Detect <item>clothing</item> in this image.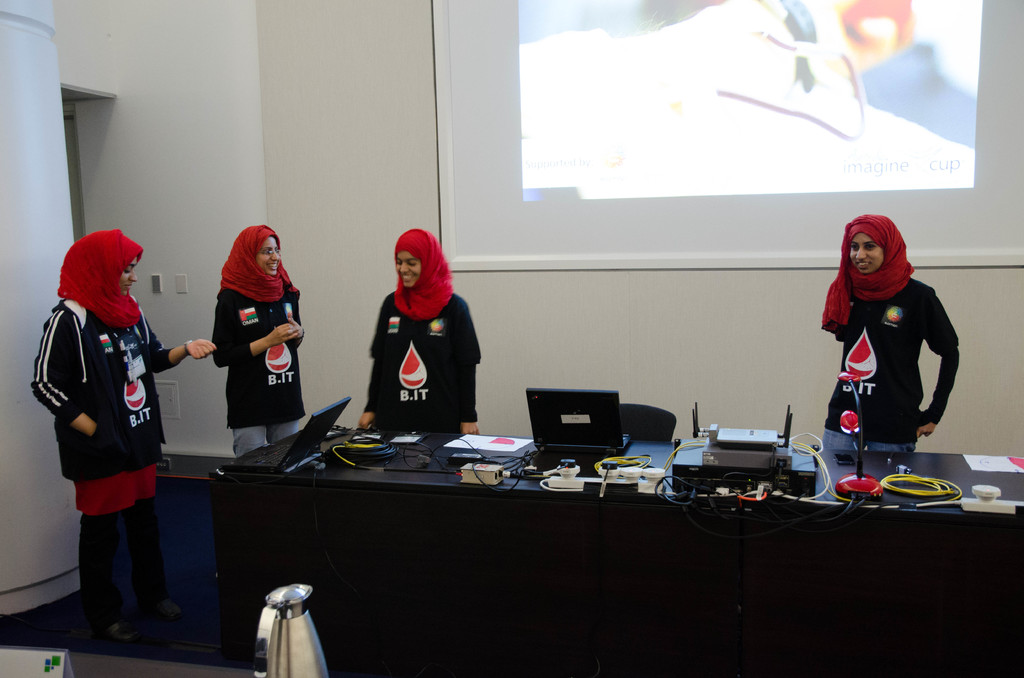
Detection: left=209, top=280, right=307, bottom=455.
